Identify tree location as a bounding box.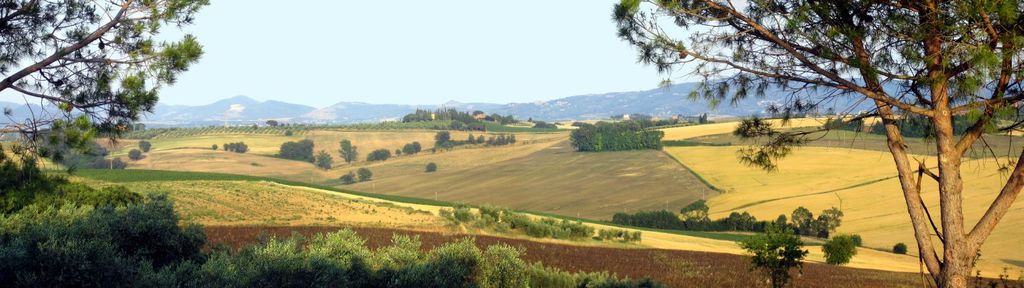
pyautogui.locateOnScreen(565, 122, 666, 150).
